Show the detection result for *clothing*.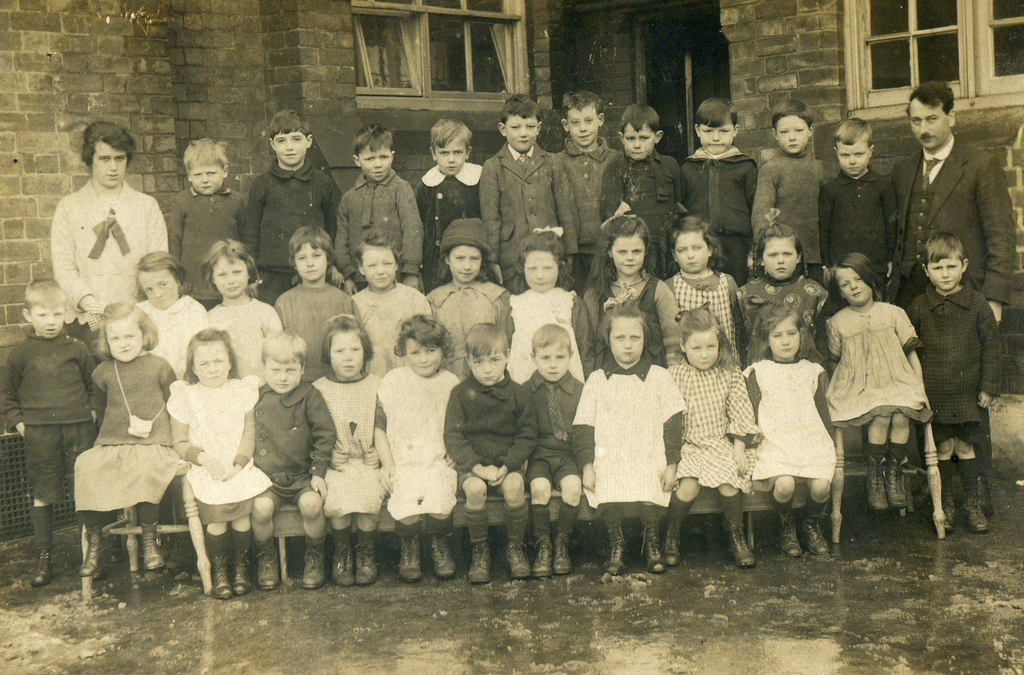
Rect(664, 266, 740, 363).
